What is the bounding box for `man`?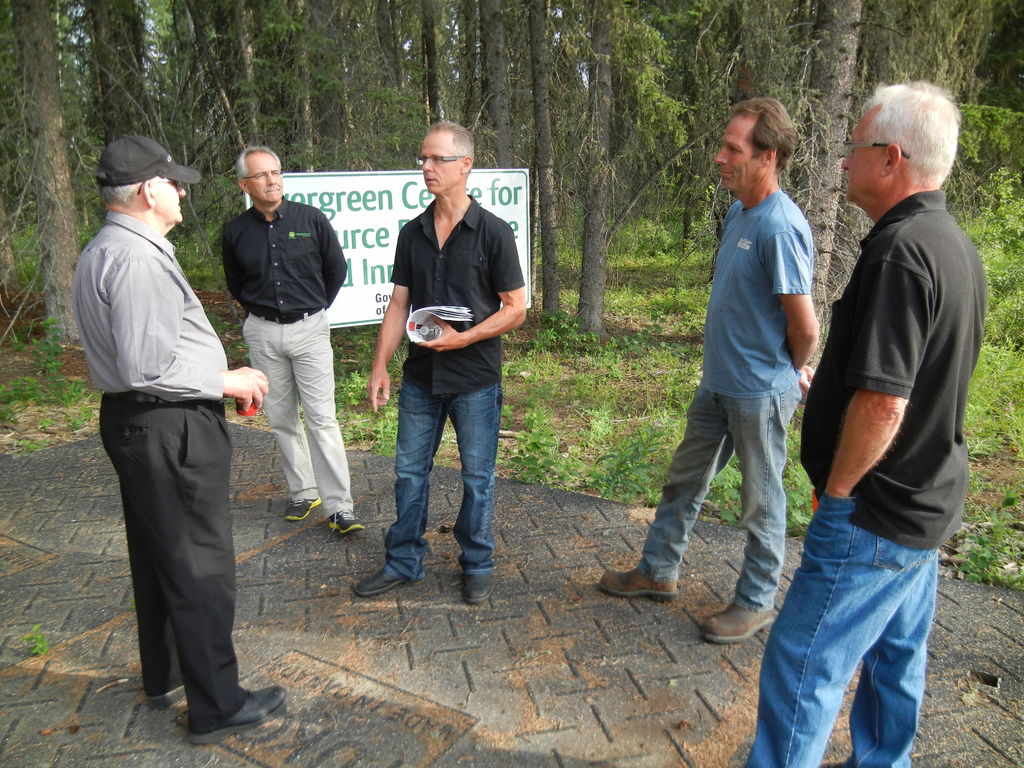
354:122:535:598.
